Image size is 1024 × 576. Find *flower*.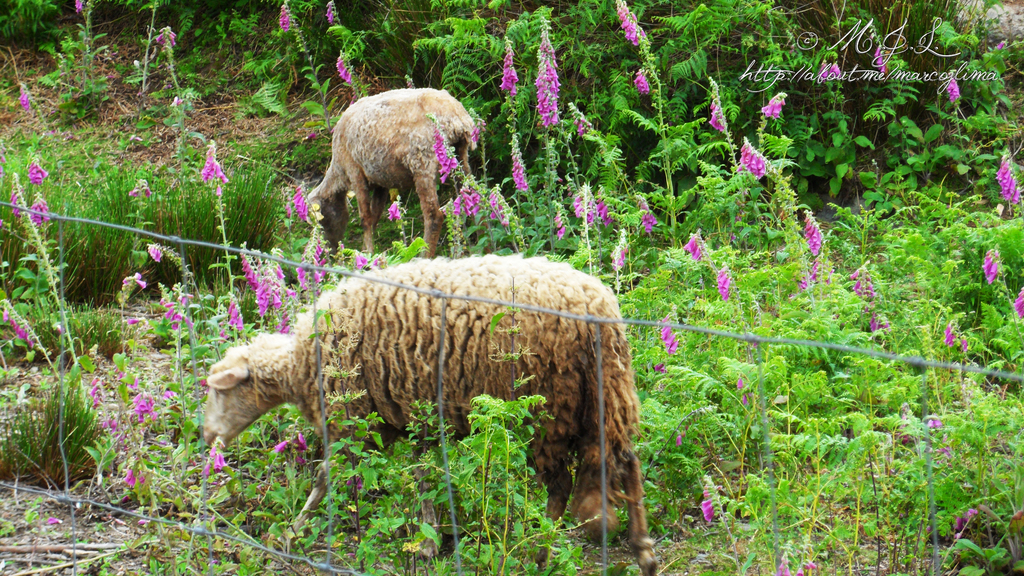
(325, 41, 351, 84).
